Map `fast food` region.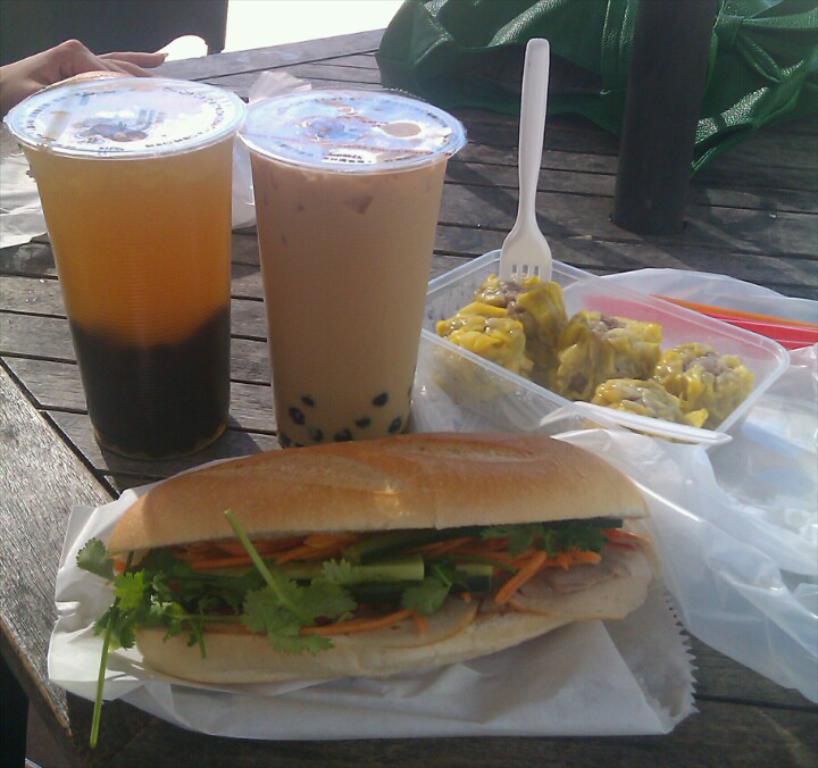
Mapped to region(435, 301, 543, 372).
